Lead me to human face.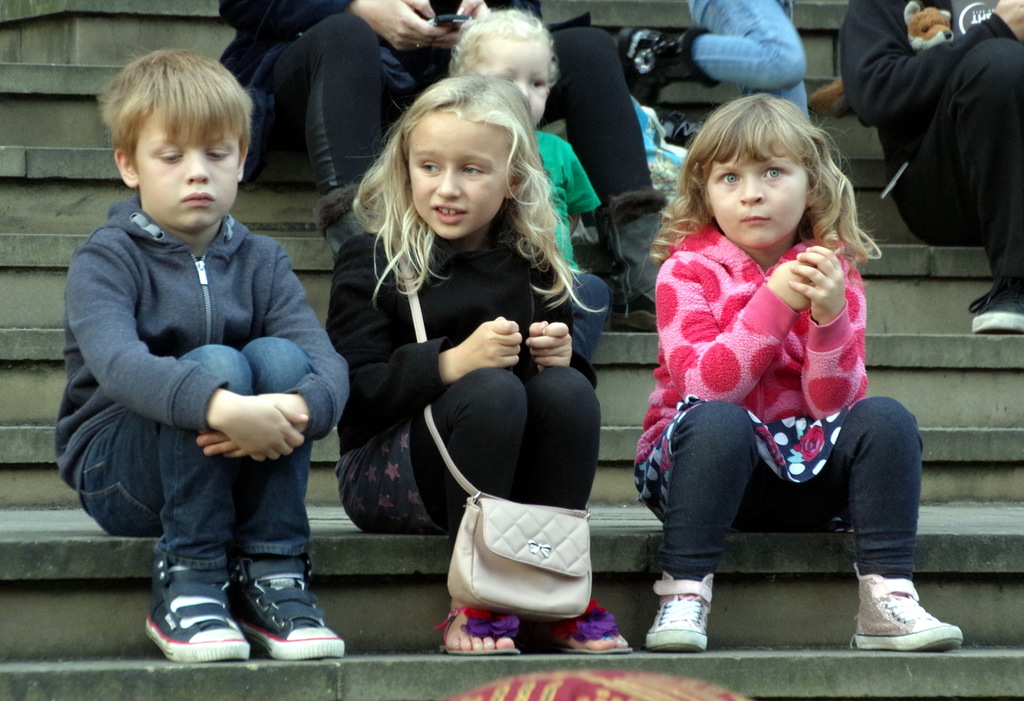
Lead to detection(474, 33, 553, 127).
